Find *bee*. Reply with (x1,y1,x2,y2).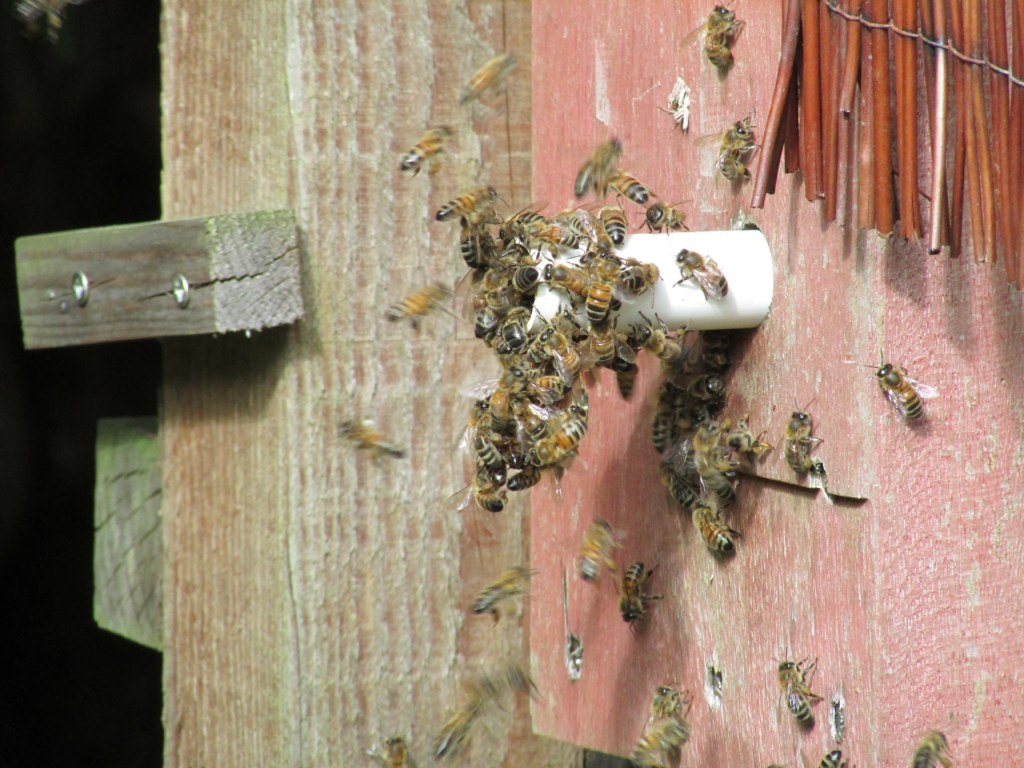
(697,345,730,363).
